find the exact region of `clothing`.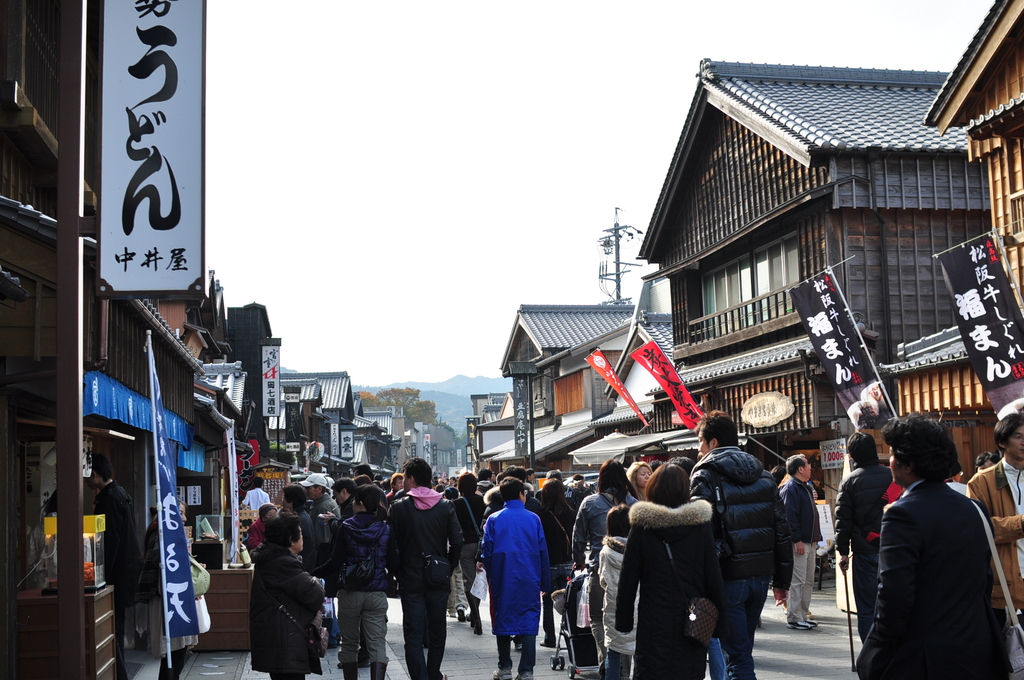
Exact region: x1=252, y1=555, x2=325, y2=679.
